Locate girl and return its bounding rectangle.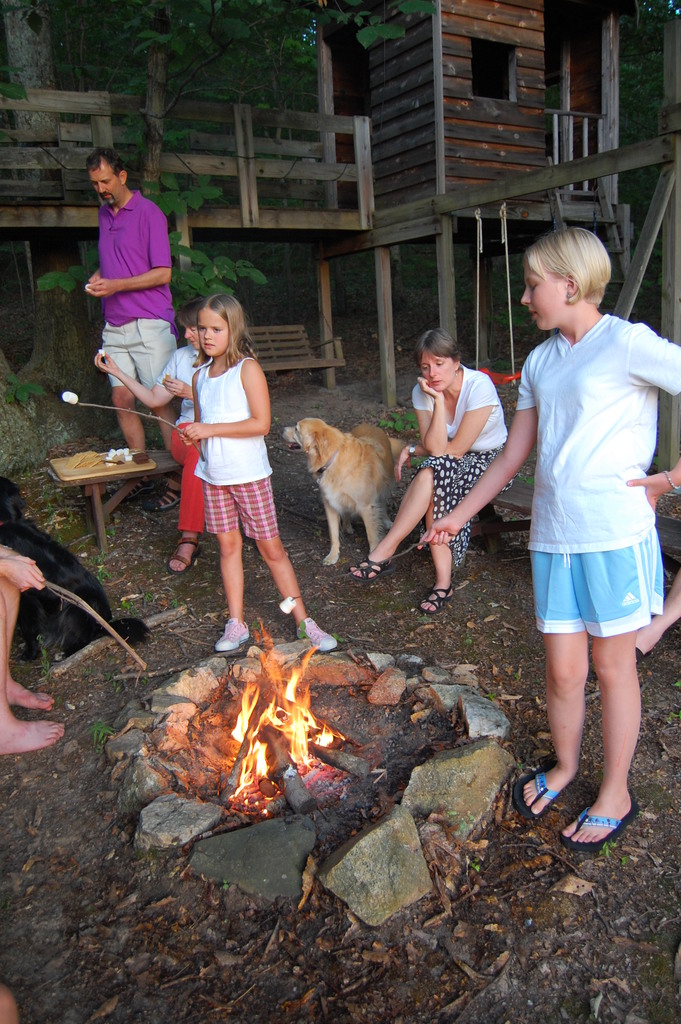
rect(94, 301, 213, 565).
